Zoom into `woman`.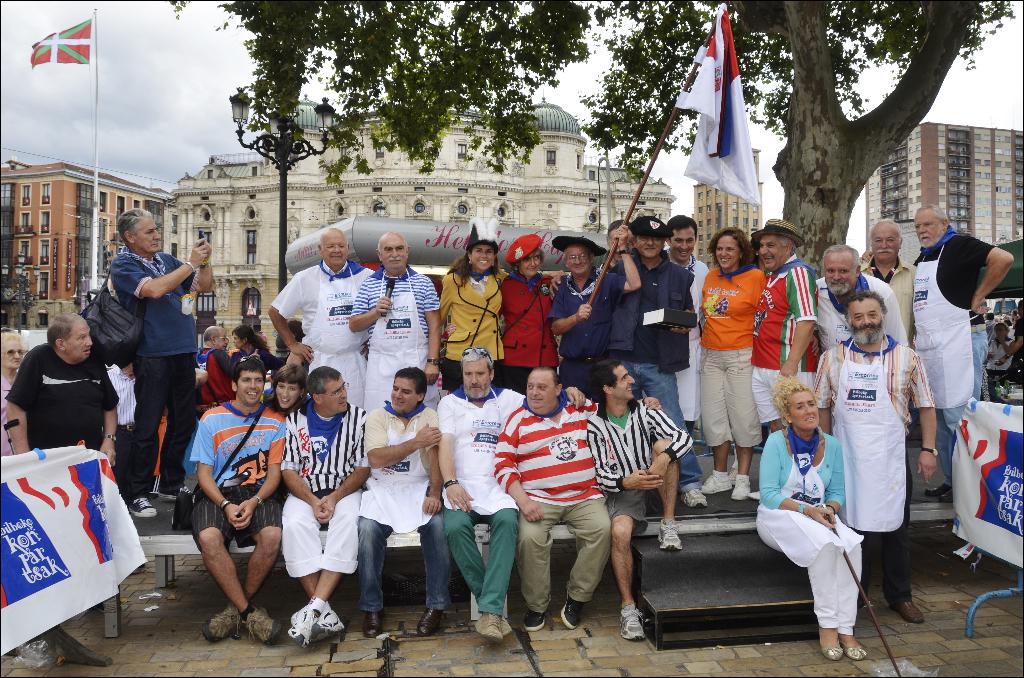
Zoom target: <region>695, 227, 774, 506</region>.
